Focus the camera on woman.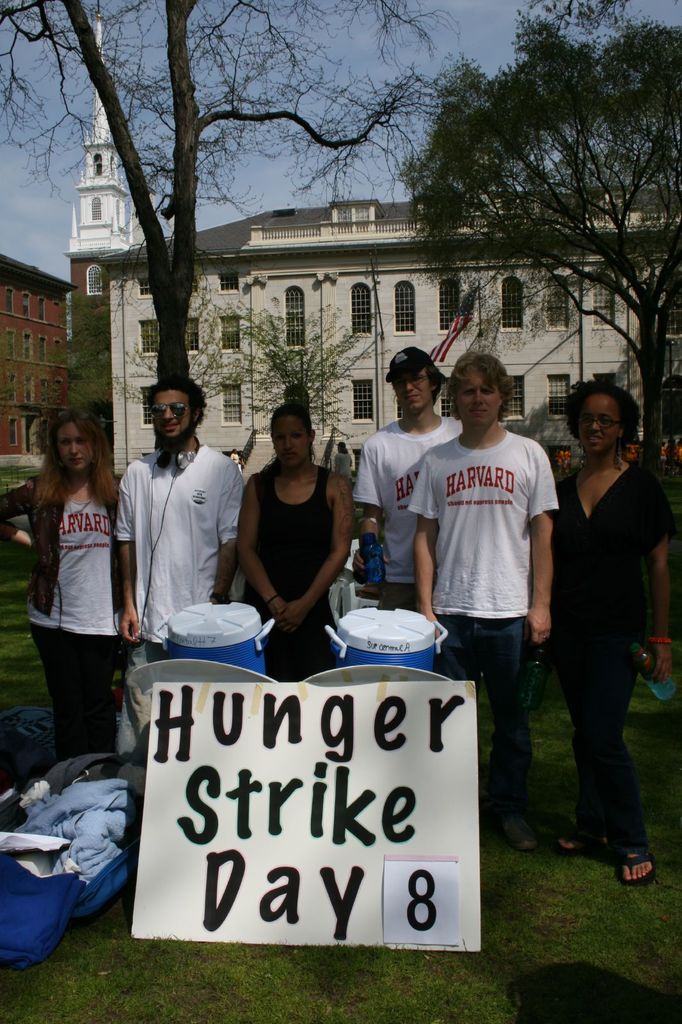
Focus region: Rect(237, 389, 351, 700).
